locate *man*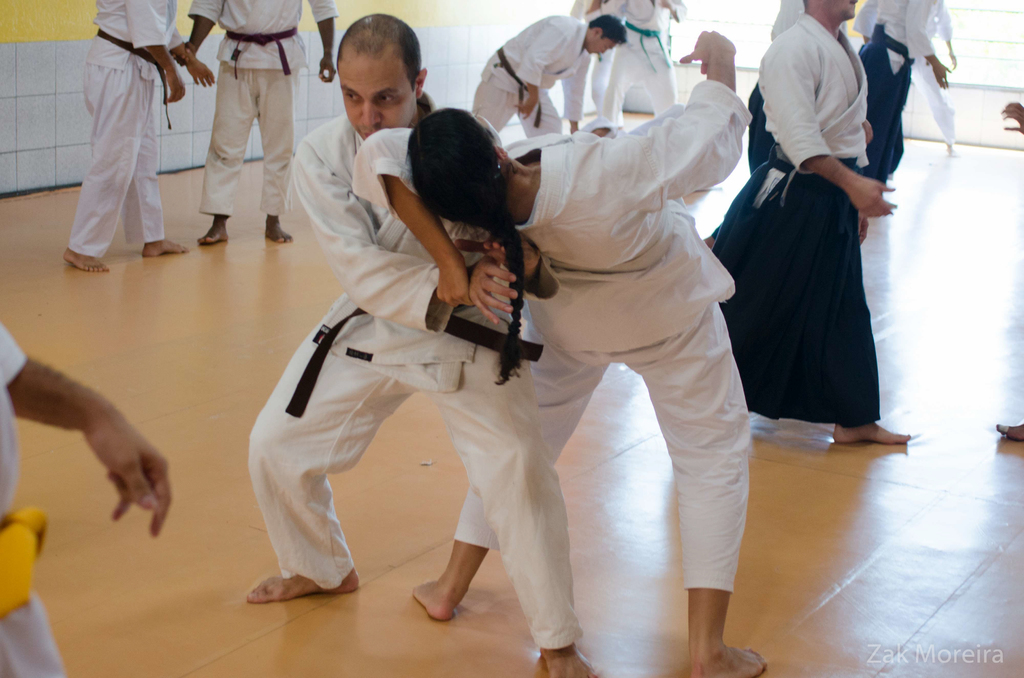
{"left": 711, "top": 0, "right": 913, "bottom": 444}
